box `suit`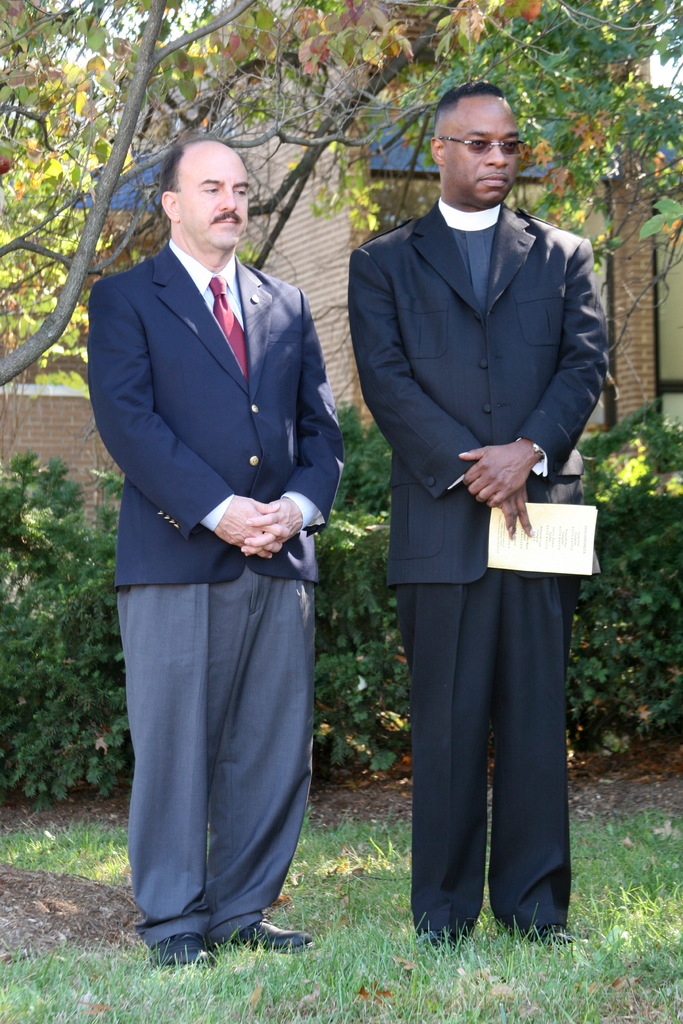
rect(86, 239, 350, 948)
